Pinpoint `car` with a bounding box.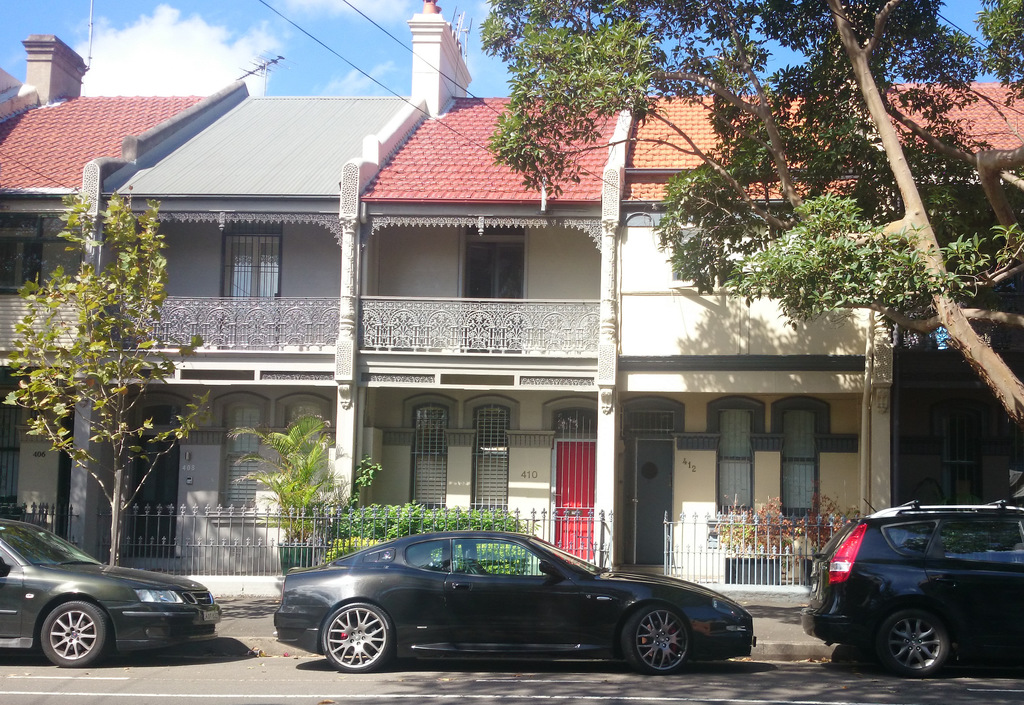
left=0, top=509, right=215, bottom=669.
